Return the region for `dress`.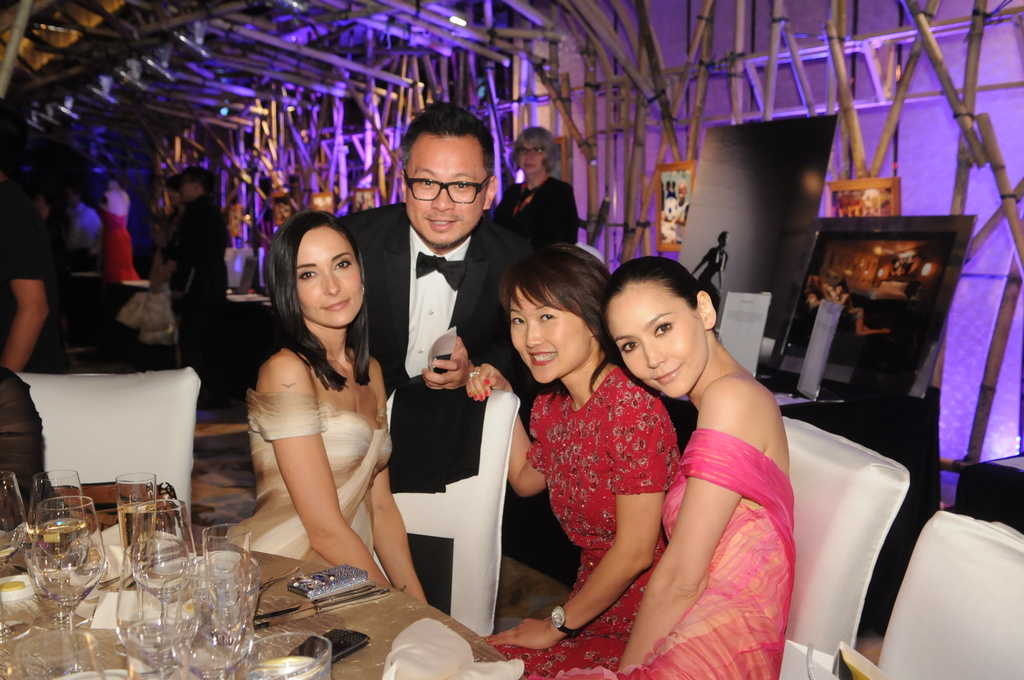
<region>223, 389, 394, 563</region>.
